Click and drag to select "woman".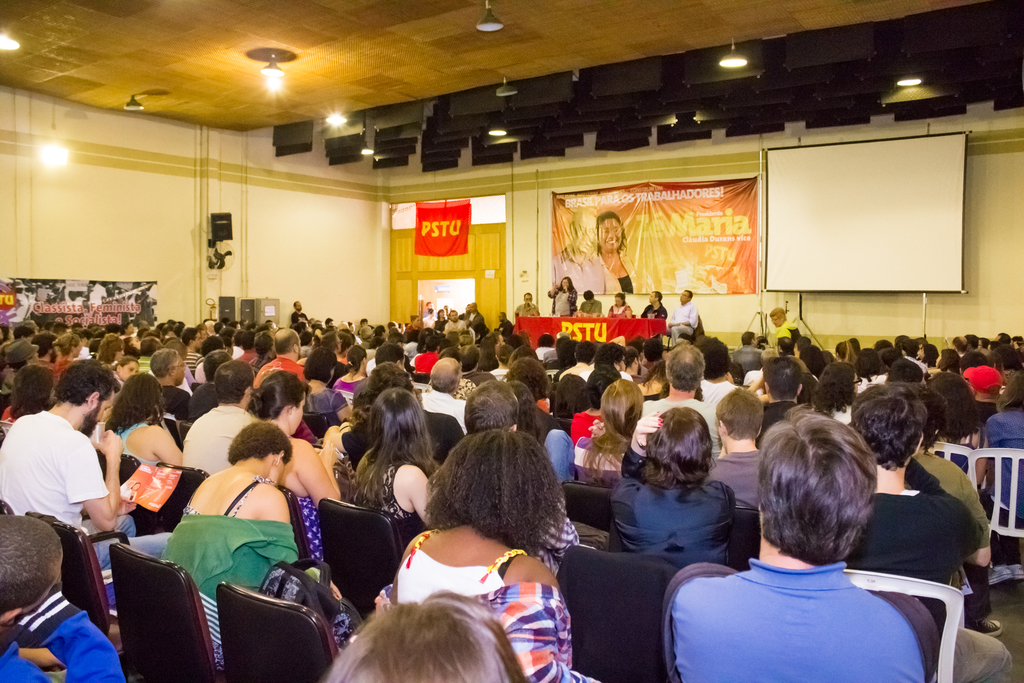
Selection: box=[104, 372, 182, 466].
